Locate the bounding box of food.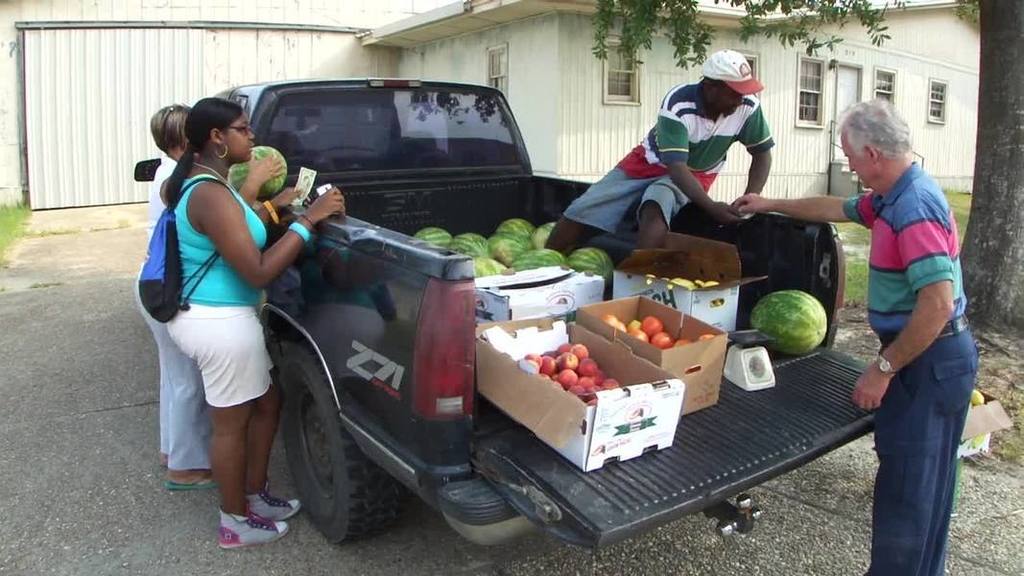
Bounding box: 751 276 828 354.
